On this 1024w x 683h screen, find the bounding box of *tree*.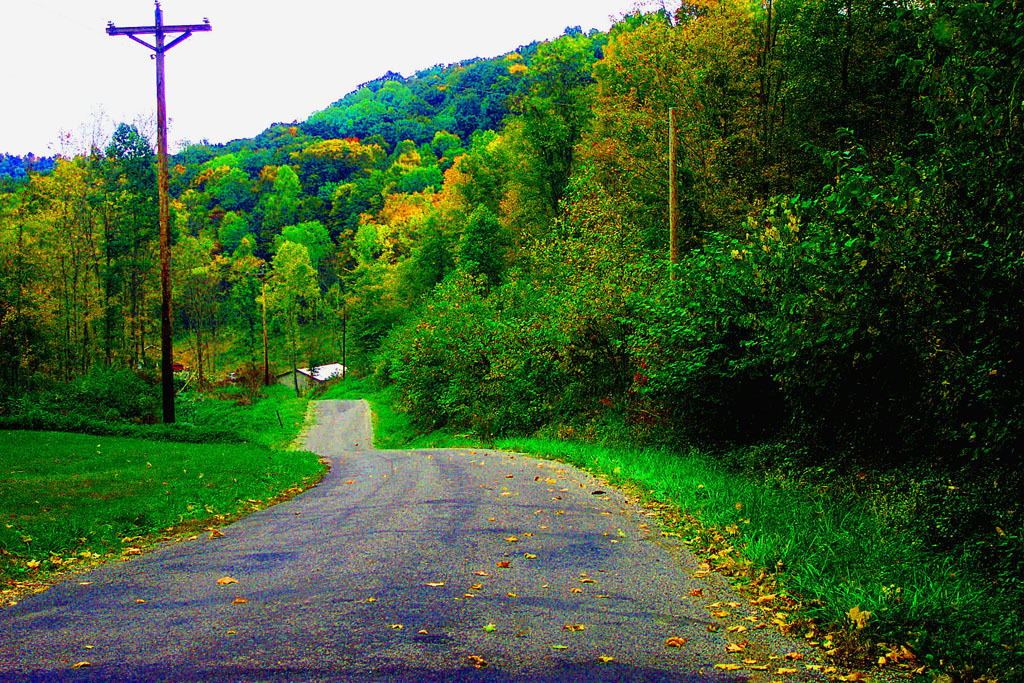
Bounding box: 829,0,1023,555.
